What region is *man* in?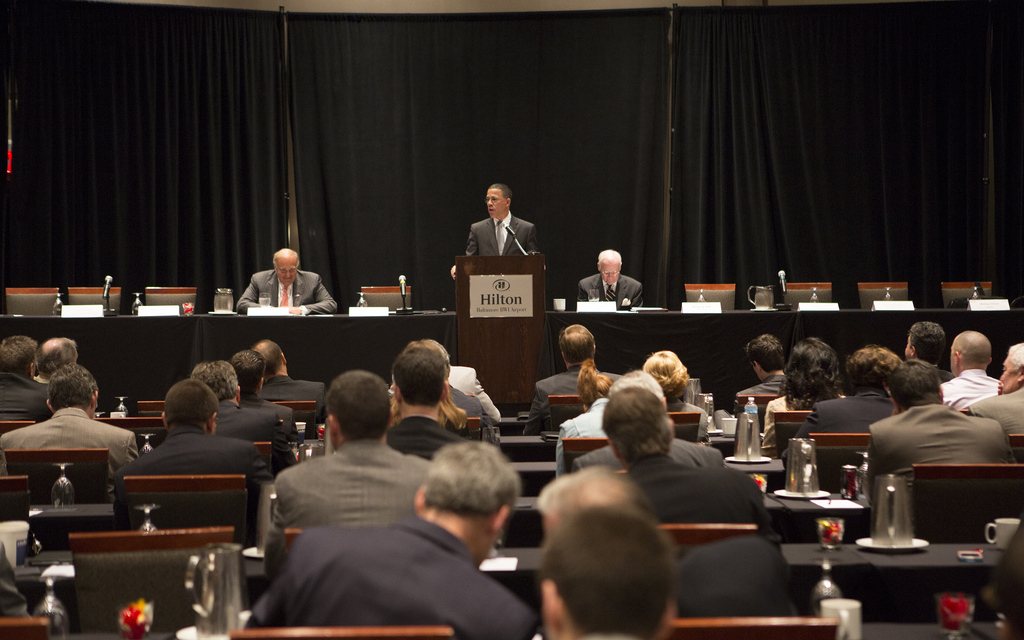
pyautogui.locateOnScreen(860, 356, 1020, 495).
